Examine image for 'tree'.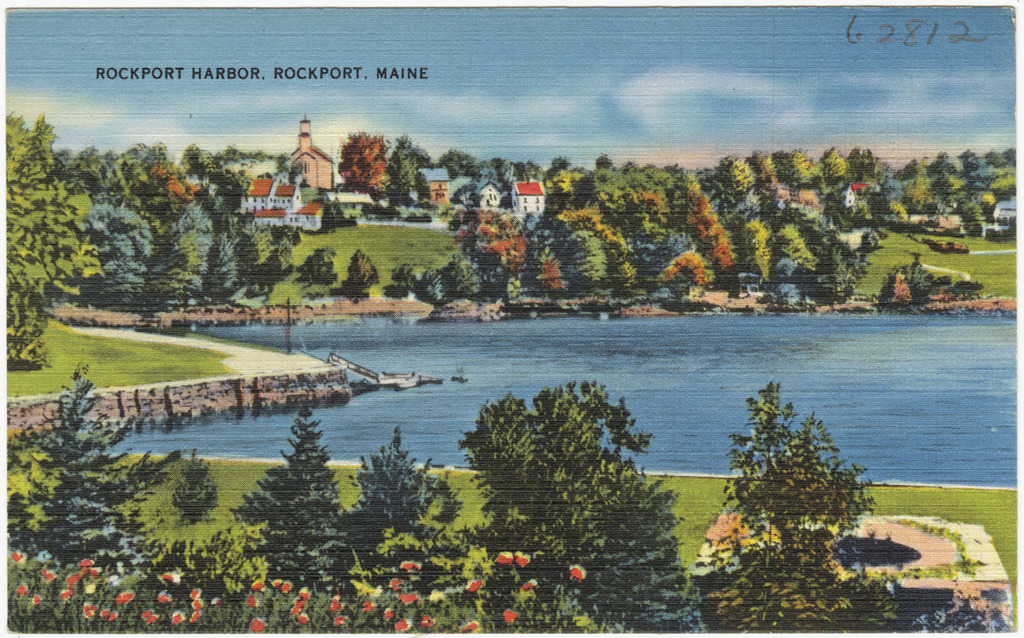
Examination result: (x1=439, y1=206, x2=526, y2=298).
